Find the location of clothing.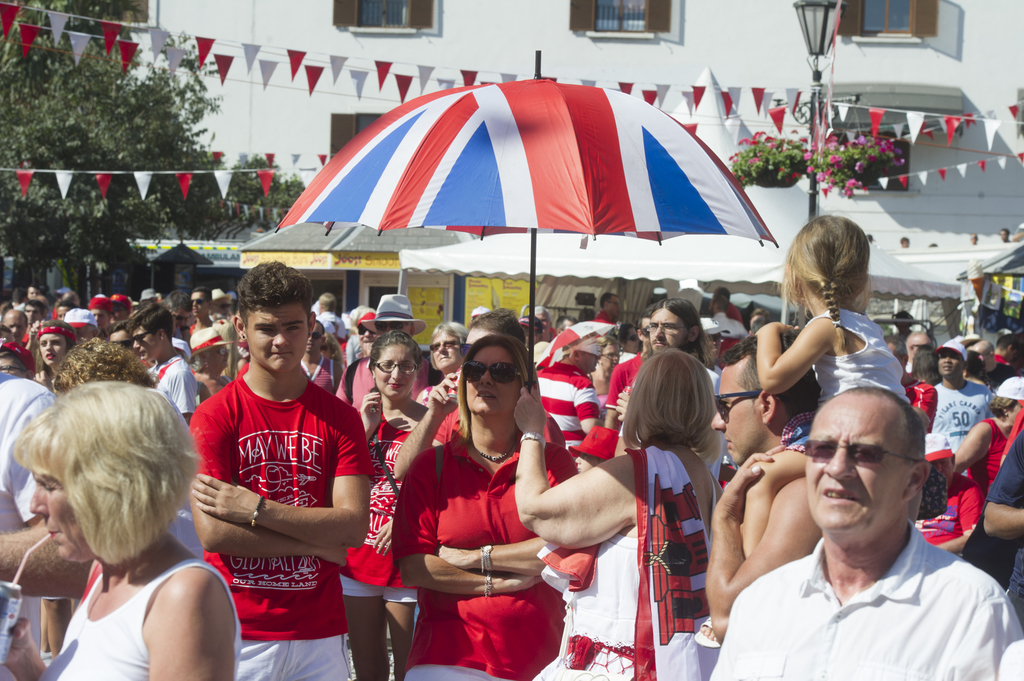
Location: left=149, top=352, right=198, bottom=416.
